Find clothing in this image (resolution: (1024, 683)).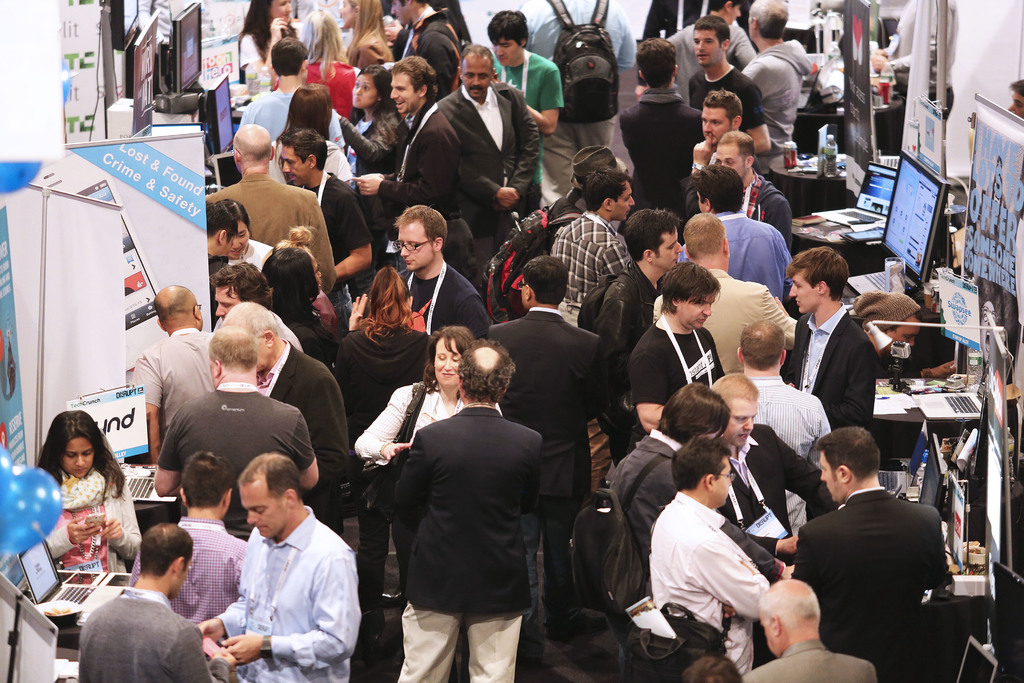
rect(737, 29, 815, 151).
